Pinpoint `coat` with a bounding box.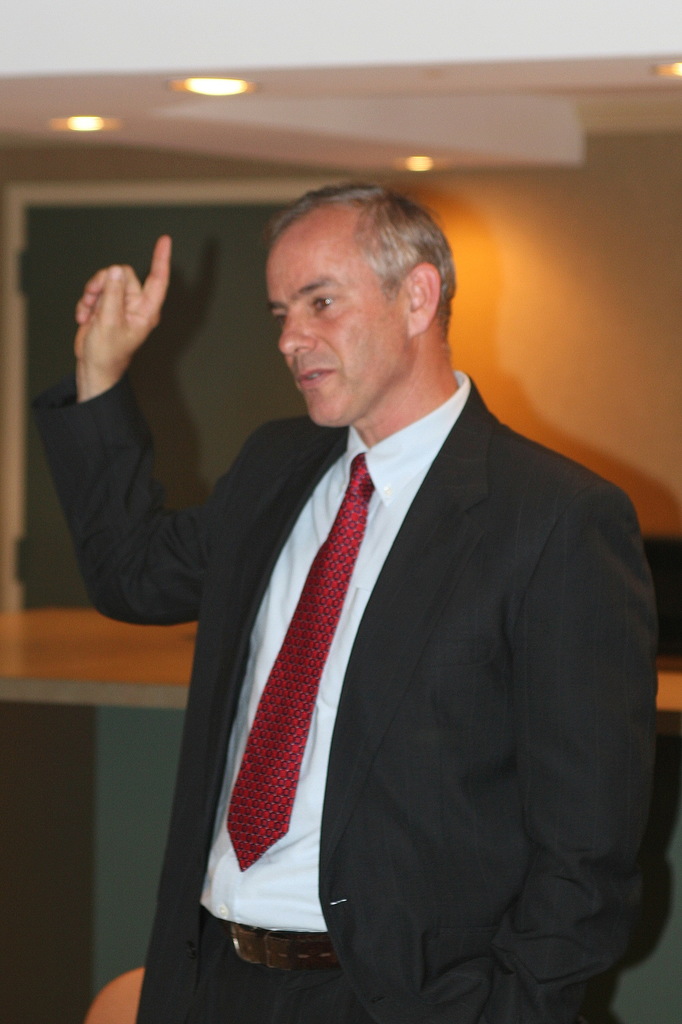
<box>35,363,664,1023</box>.
